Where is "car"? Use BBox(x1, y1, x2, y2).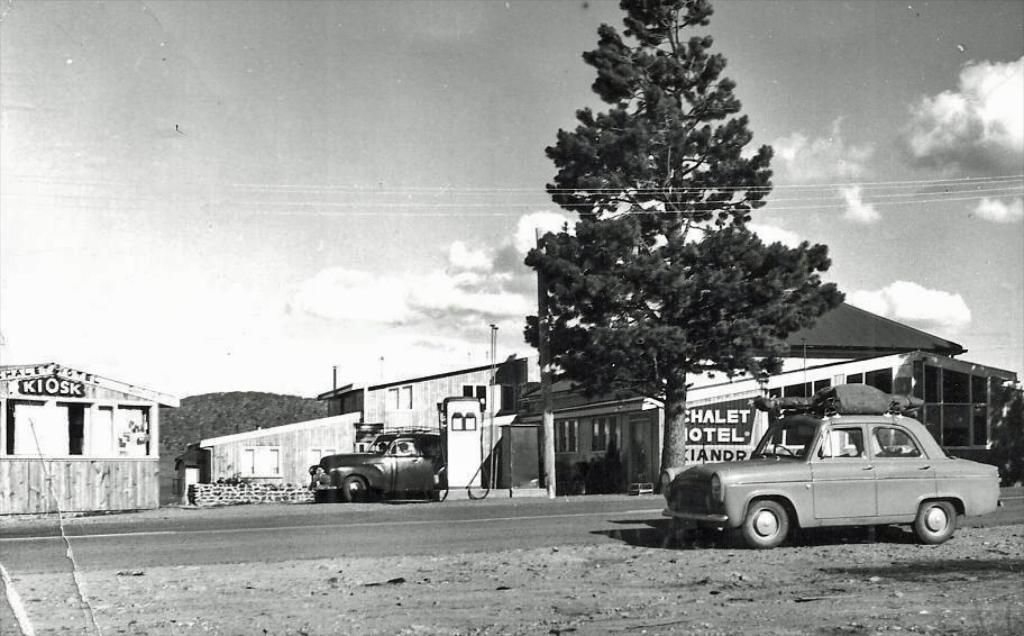
BBox(303, 427, 445, 501).
